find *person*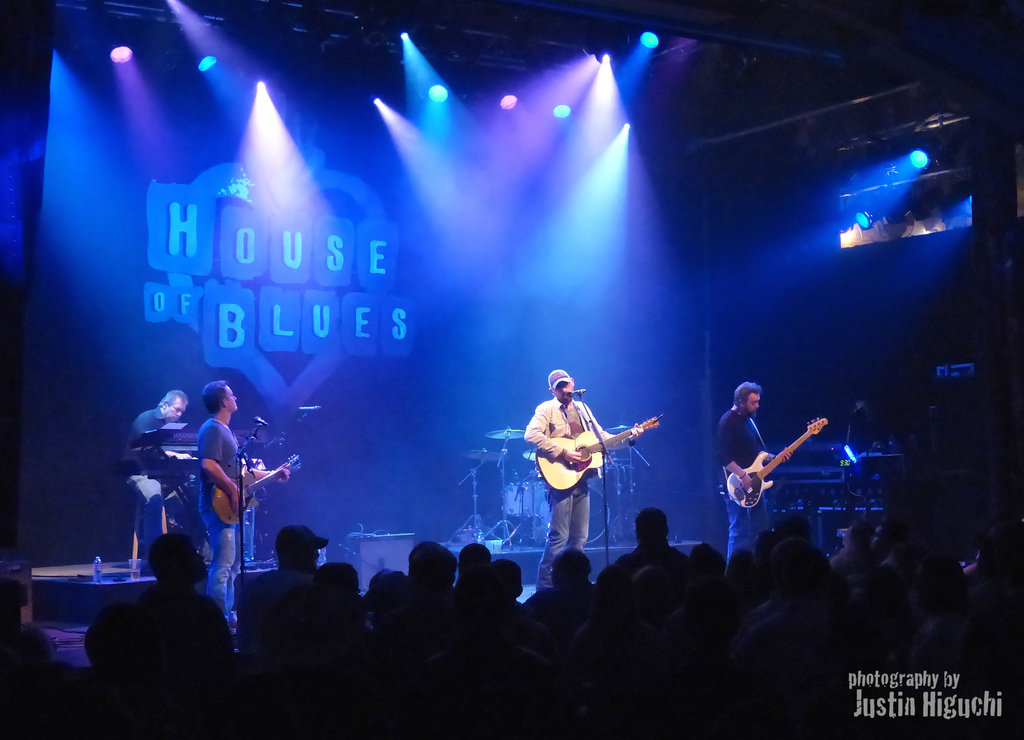
box=[758, 514, 850, 622]
